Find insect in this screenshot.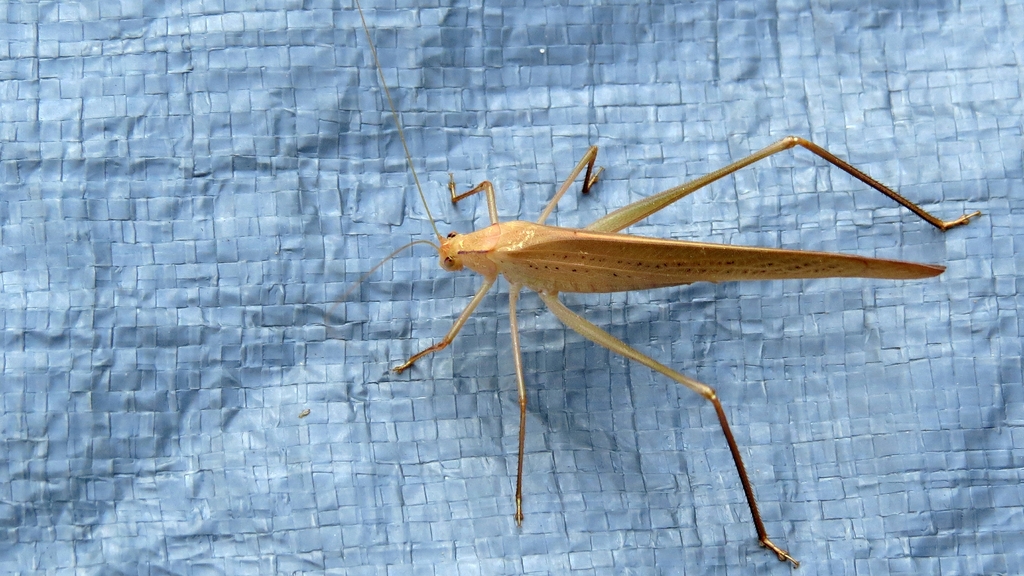
The bounding box for insect is bbox(323, 0, 985, 573).
